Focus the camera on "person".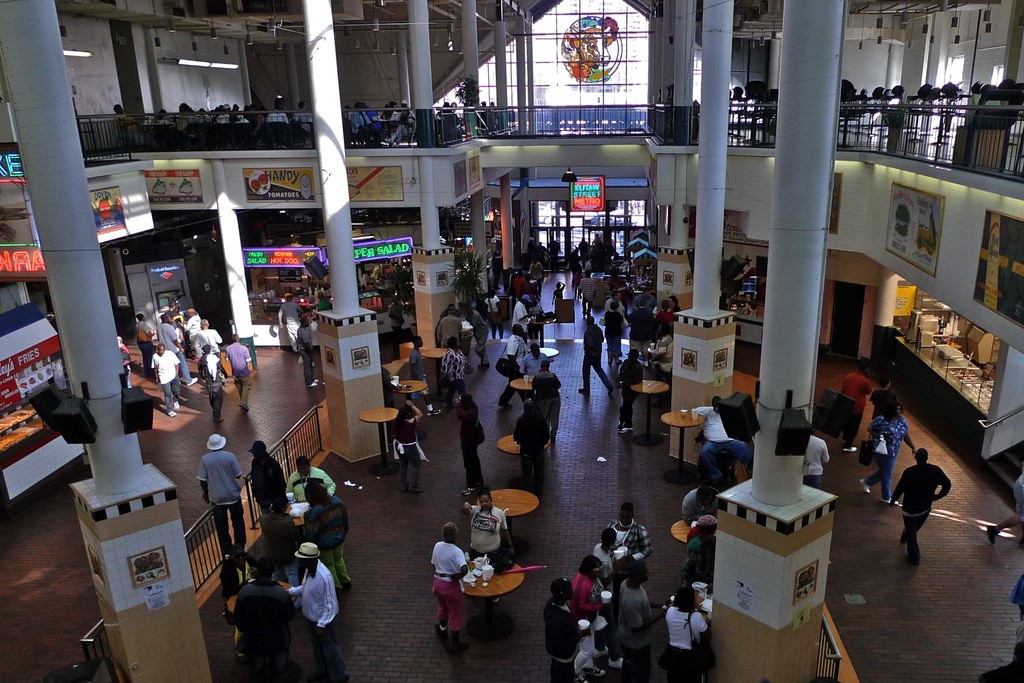
Focus region: <bbox>464, 493, 516, 573</bbox>.
